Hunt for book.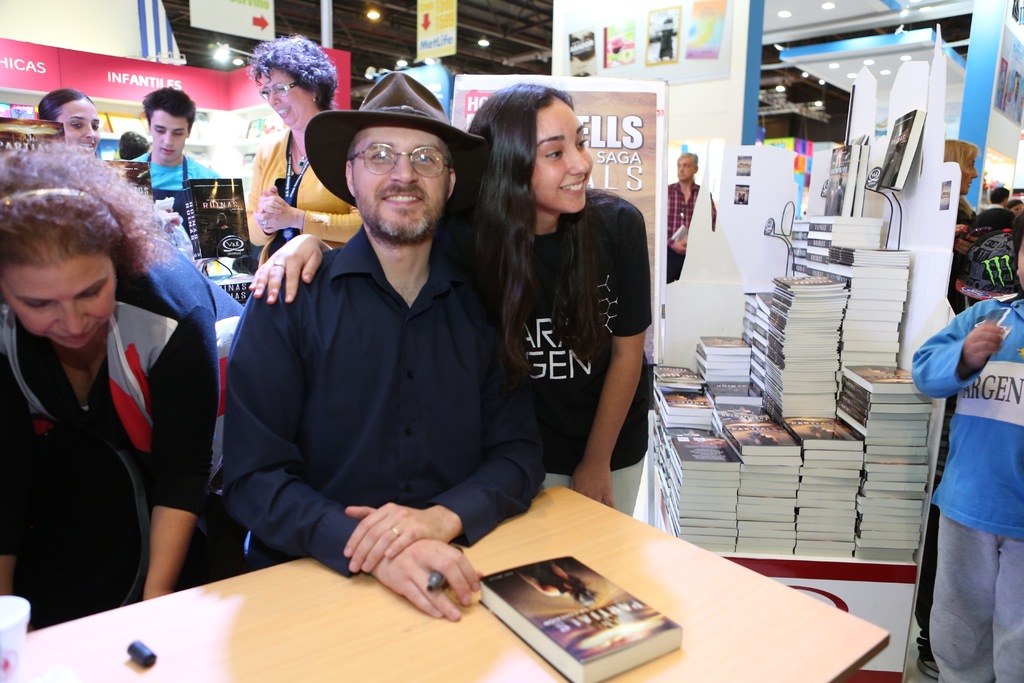
Hunted down at bbox(206, 273, 254, 302).
